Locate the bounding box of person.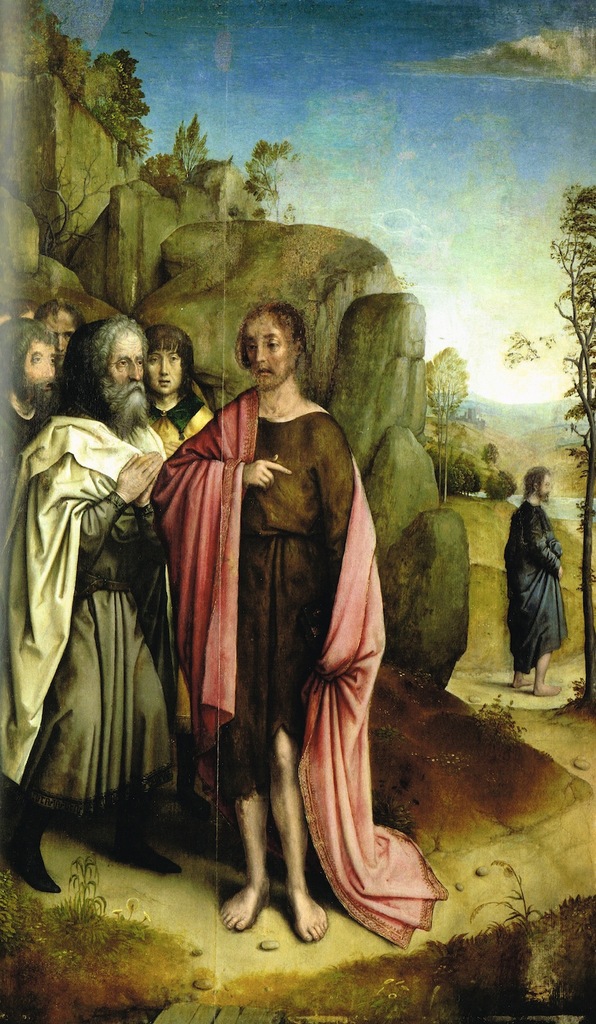
Bounding box: BBox(20, 344, 180, 905).
